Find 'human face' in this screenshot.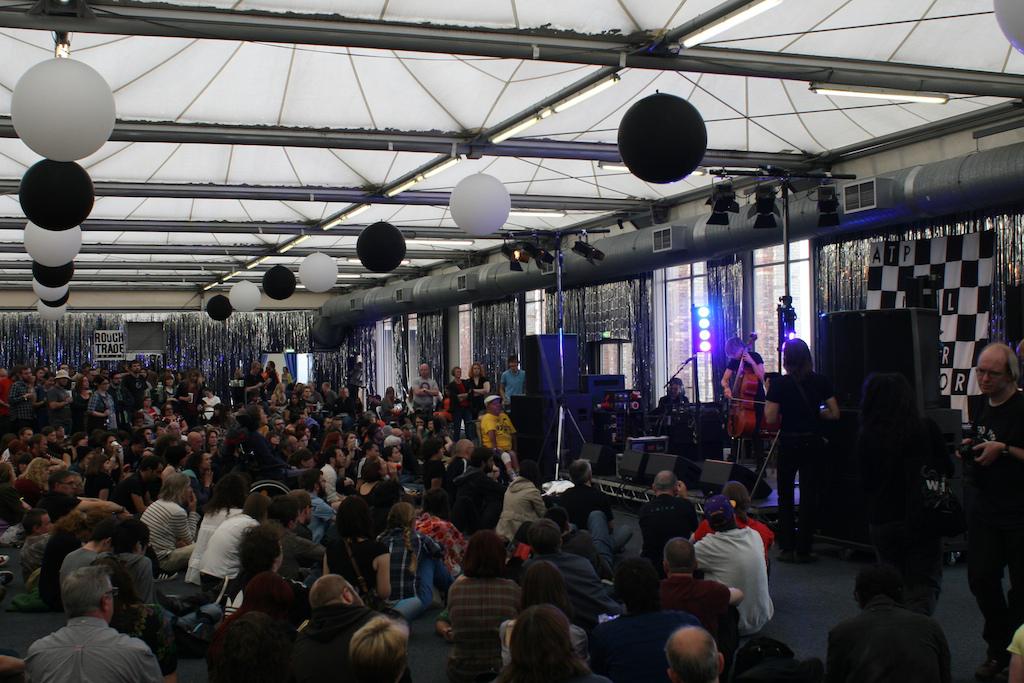
The bounding box for 'human face' is (x1=730, y1=351, x2=742, y2=362).
